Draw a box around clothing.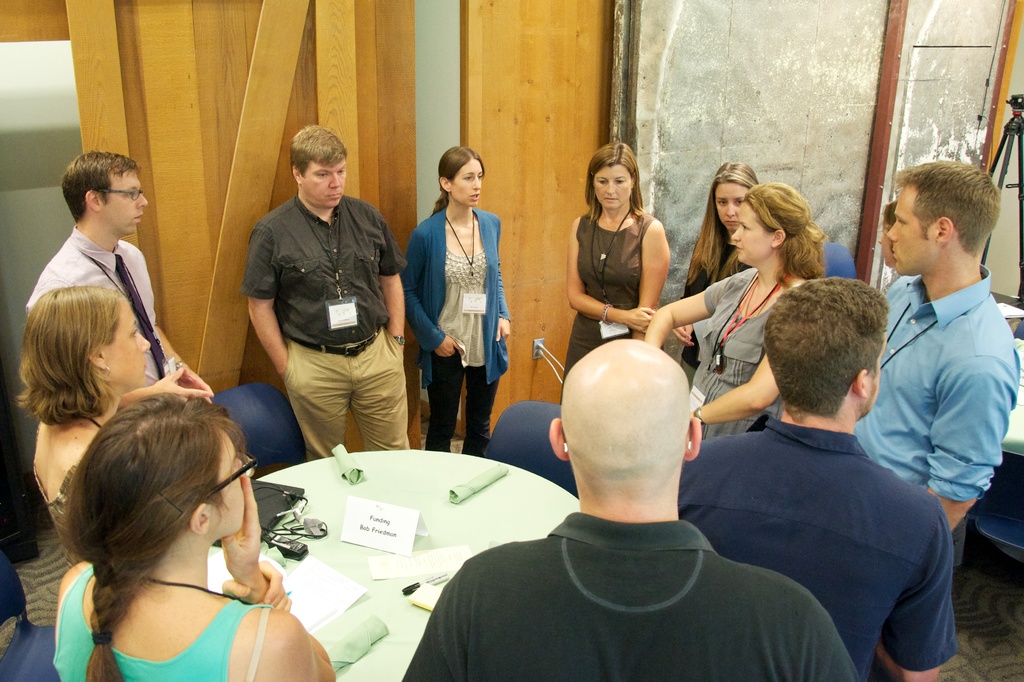
{"left": 683, "top": 262, "right": 781, "bottom": 441}.
